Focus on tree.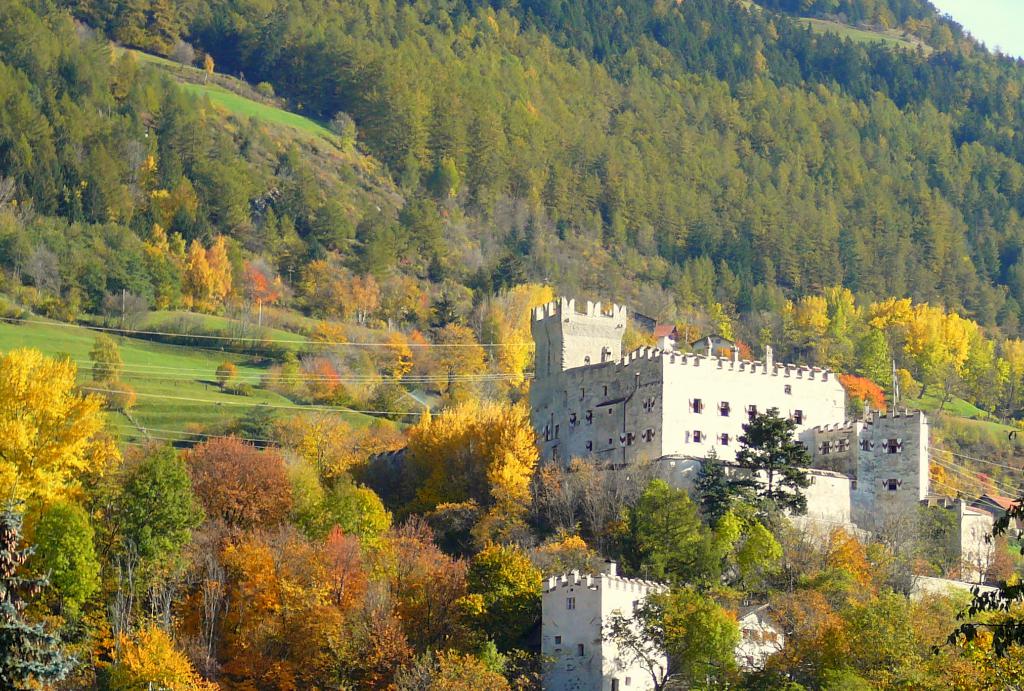
Focused at box=[628, 477, 709, 592].
